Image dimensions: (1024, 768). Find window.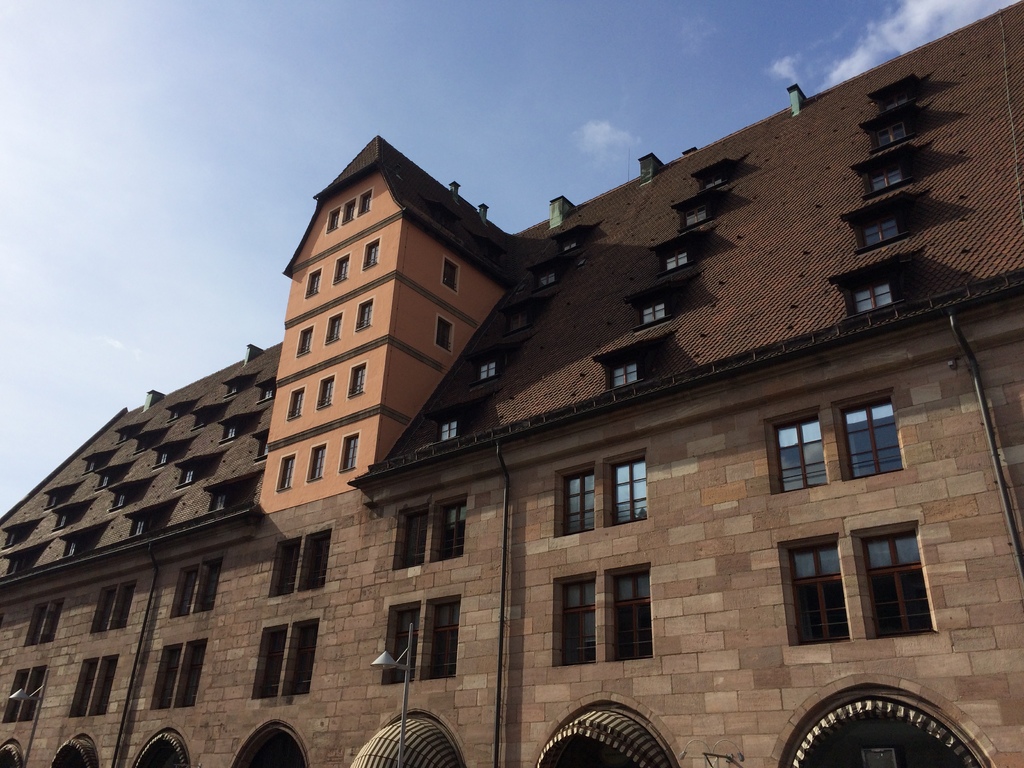
x1=286, y1=388, x2=305, y2=419.
